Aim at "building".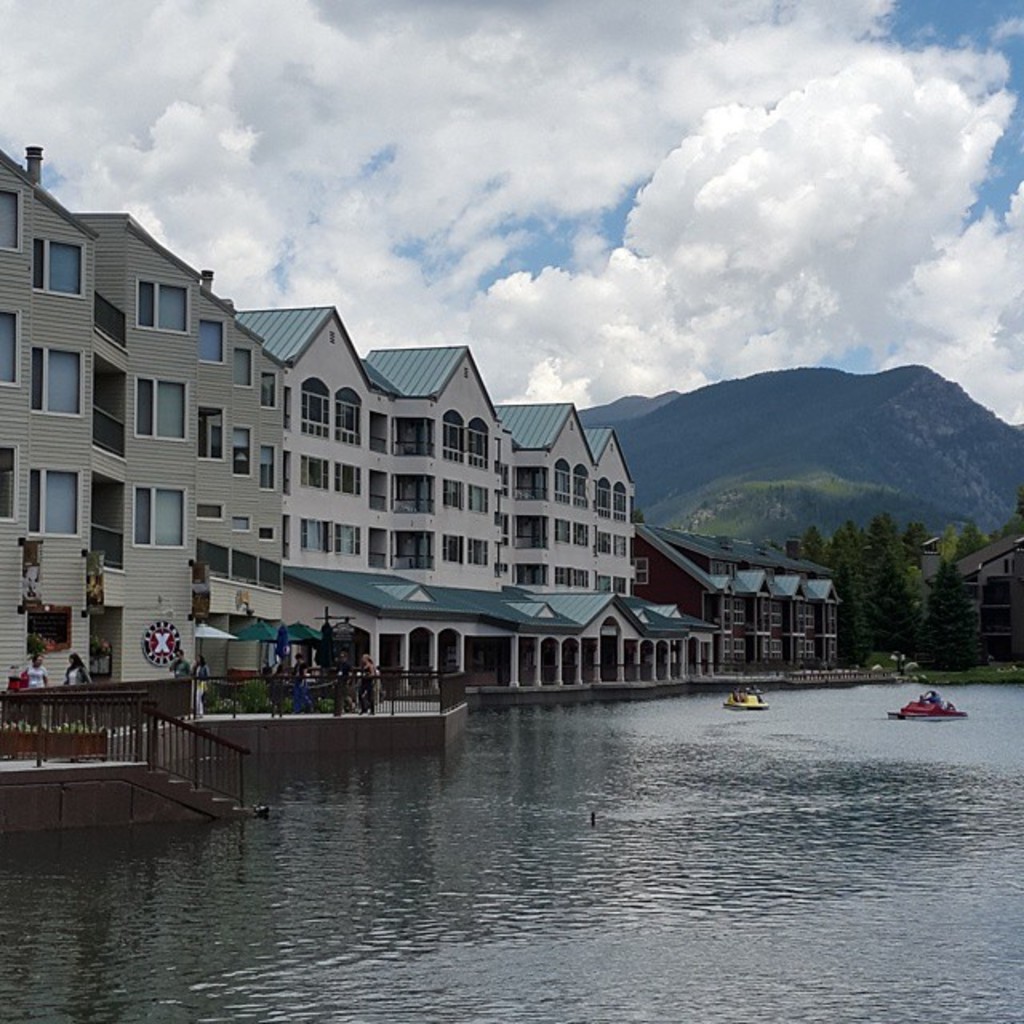
Aimed at <region>938, 525, 1022, 670</region>.
